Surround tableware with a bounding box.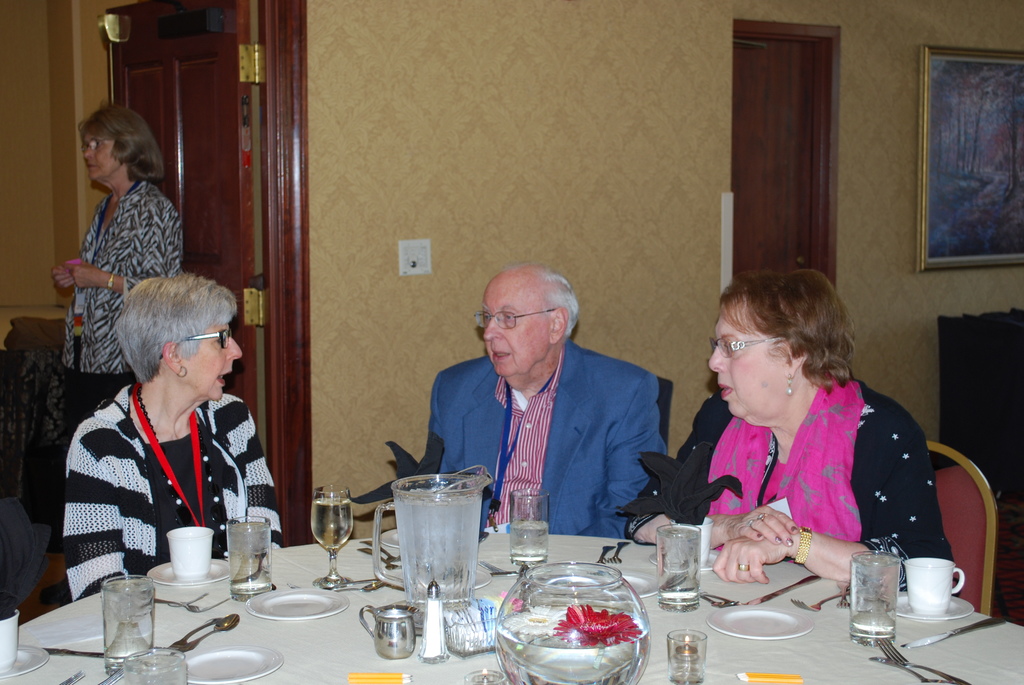
box(851, 551, 901, 646).
